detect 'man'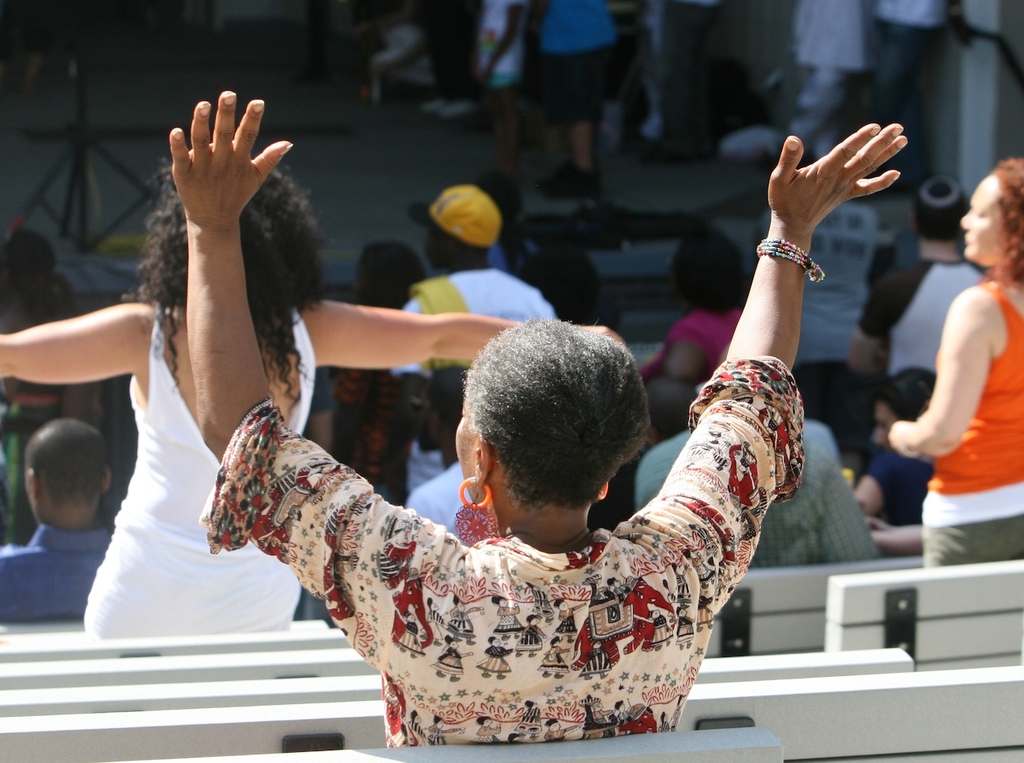
<box>847,178,988,378</box>
